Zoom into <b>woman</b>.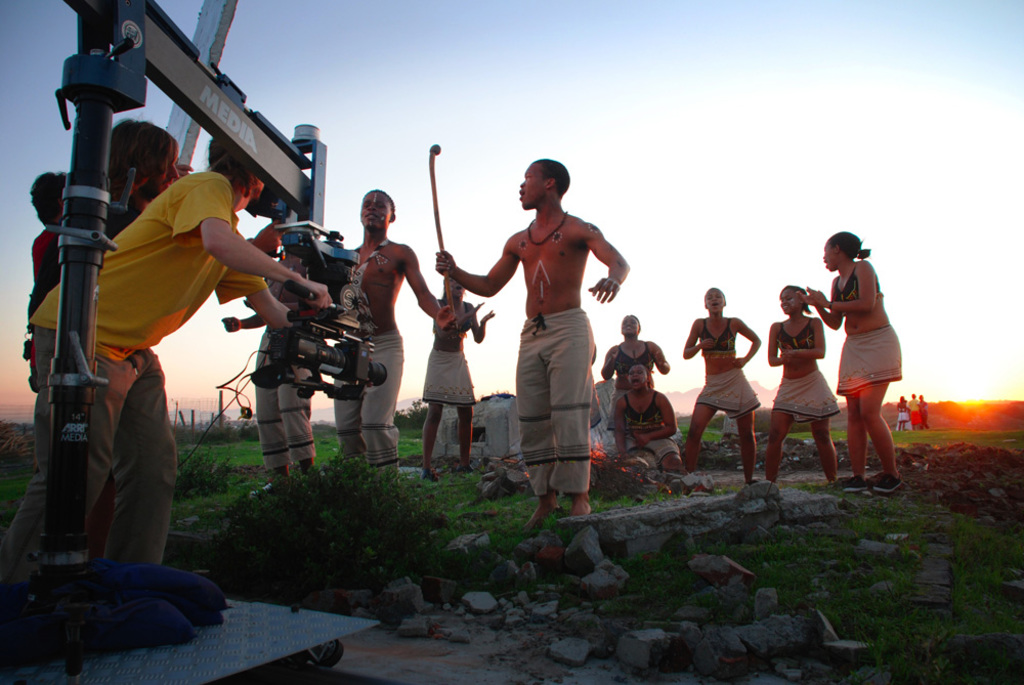
Zoom target: [596, 313, 672, 438].
